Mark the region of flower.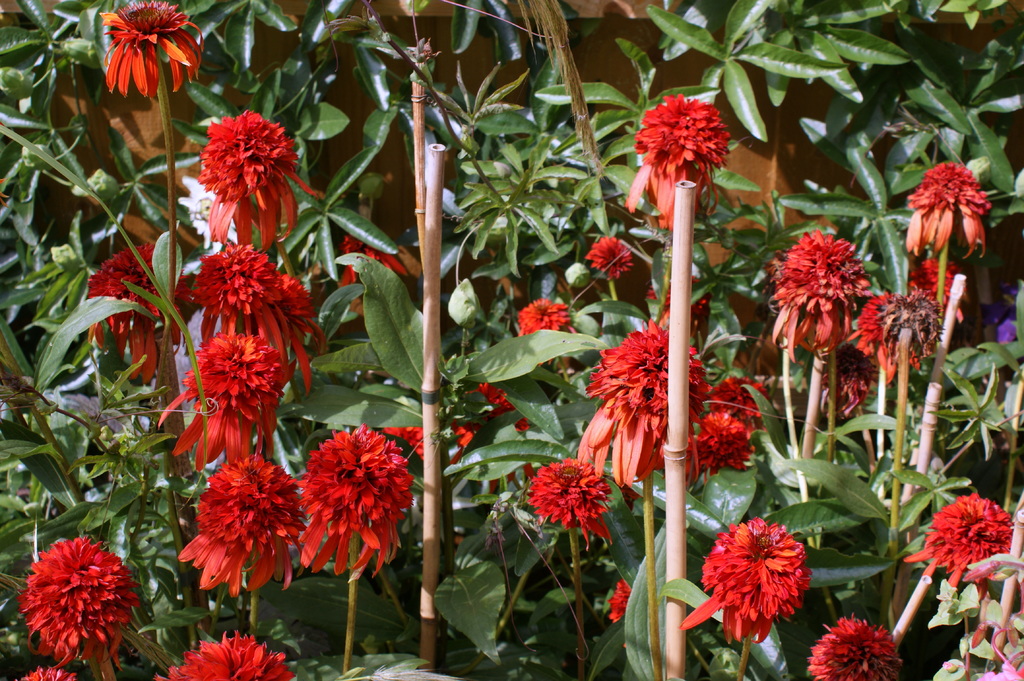
Region: left=521, top=453, right=618, bottom=556.
